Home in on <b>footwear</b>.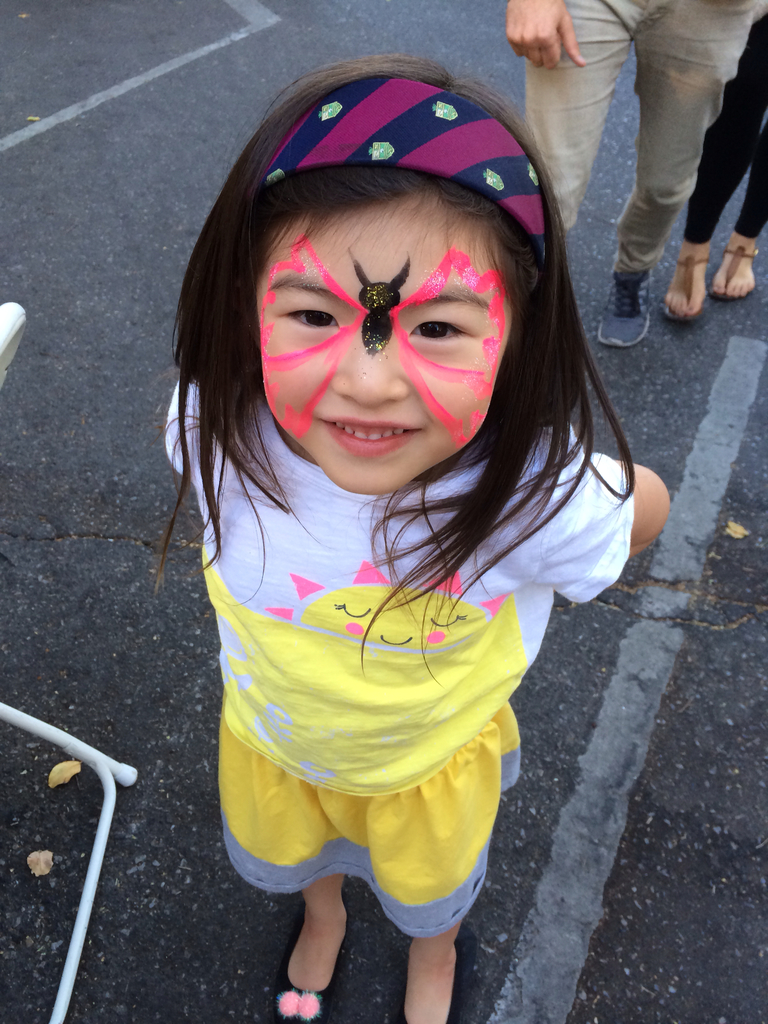
Homed in at <box>263,903,356,1022</box>.
